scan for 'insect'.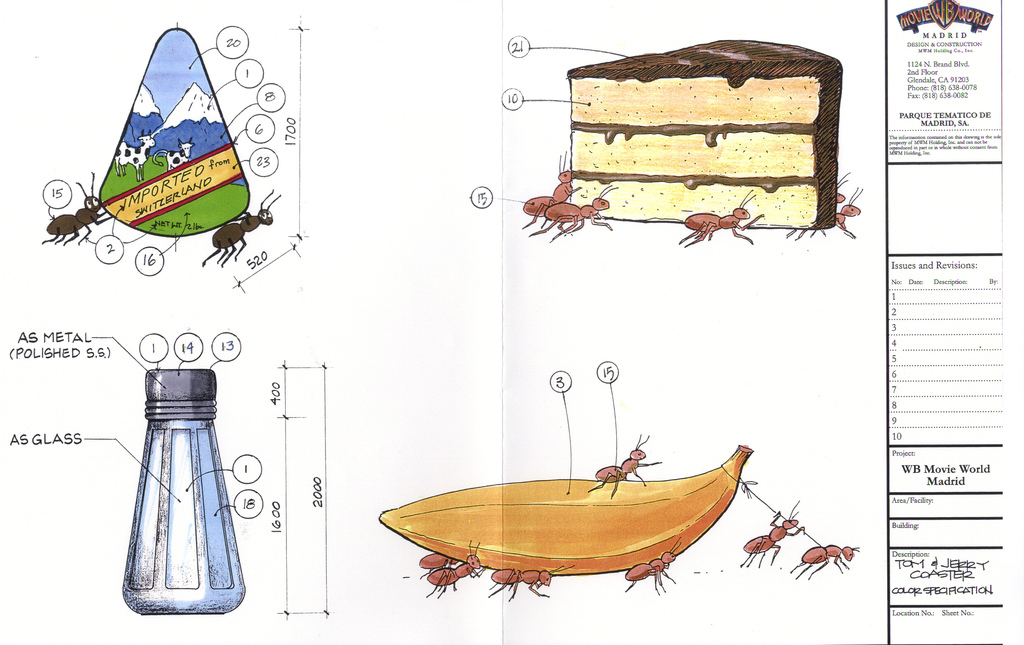
Scan result: region(586, 435, 664, 500).
